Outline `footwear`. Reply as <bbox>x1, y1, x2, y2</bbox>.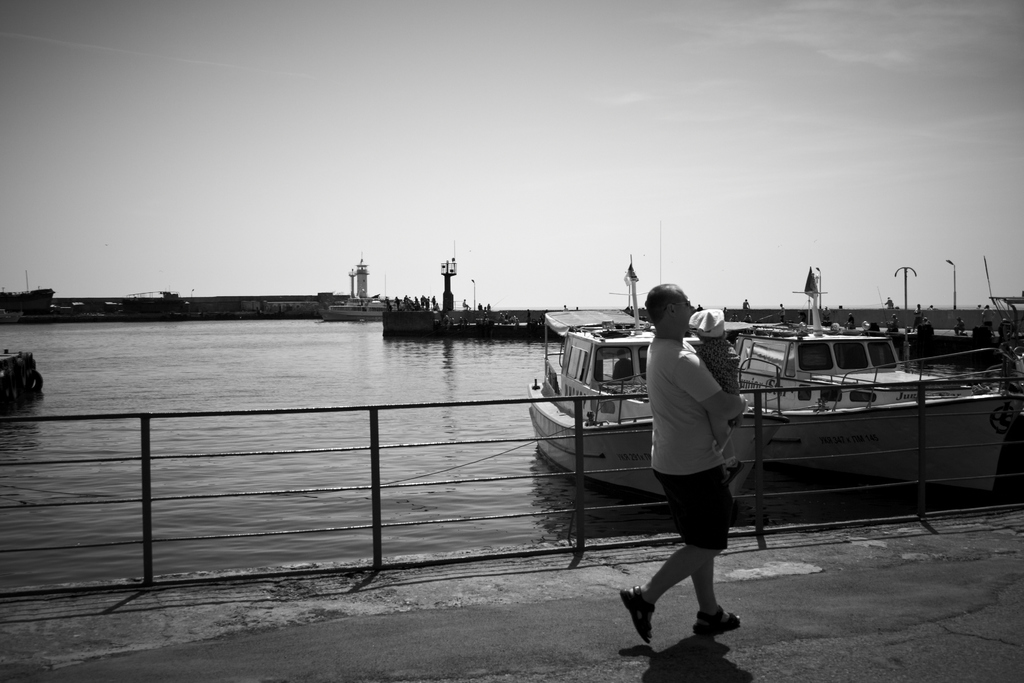
<bbox>692, 604, 746, 638</bbox>.
